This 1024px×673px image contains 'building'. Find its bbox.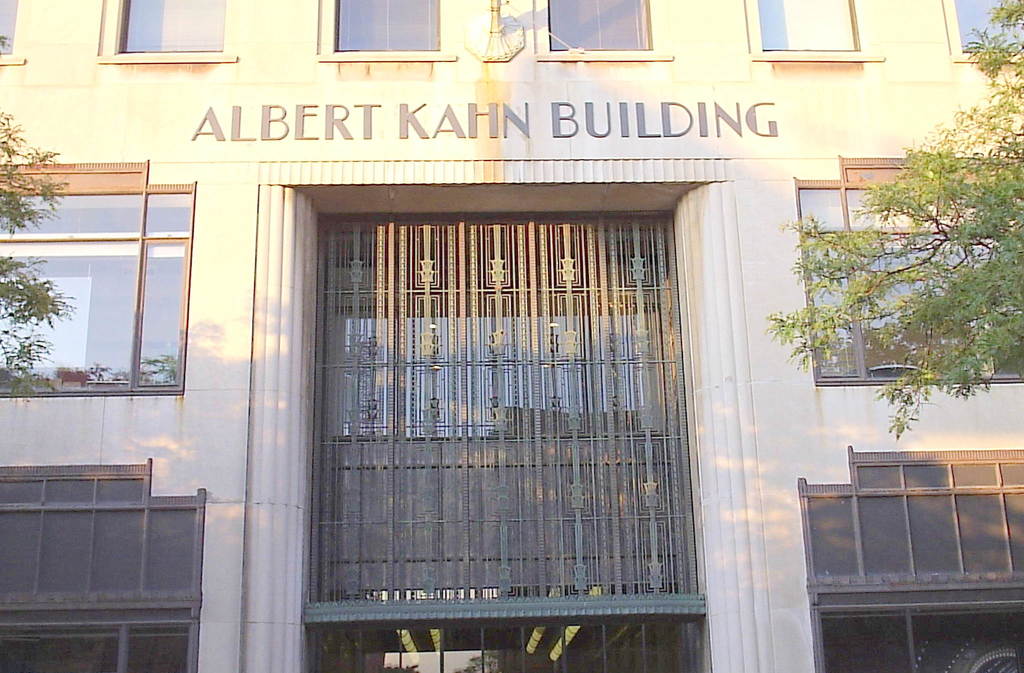
left=0, top=0, right=1023, bottom=672.
